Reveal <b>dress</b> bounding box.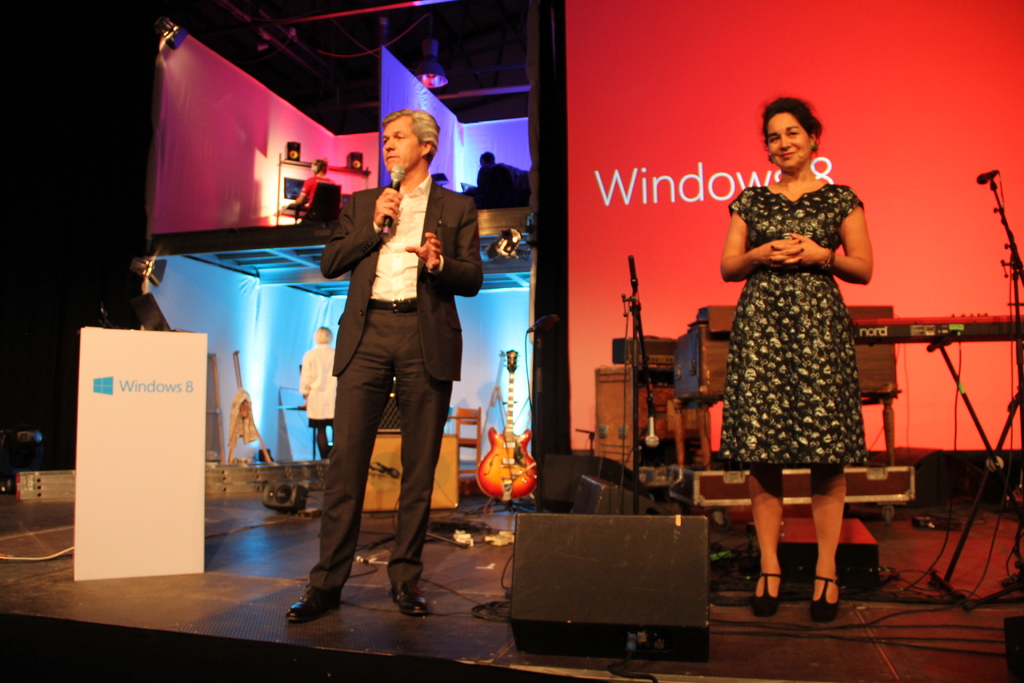
Revealed: detection(721, 186, 871, 465).
